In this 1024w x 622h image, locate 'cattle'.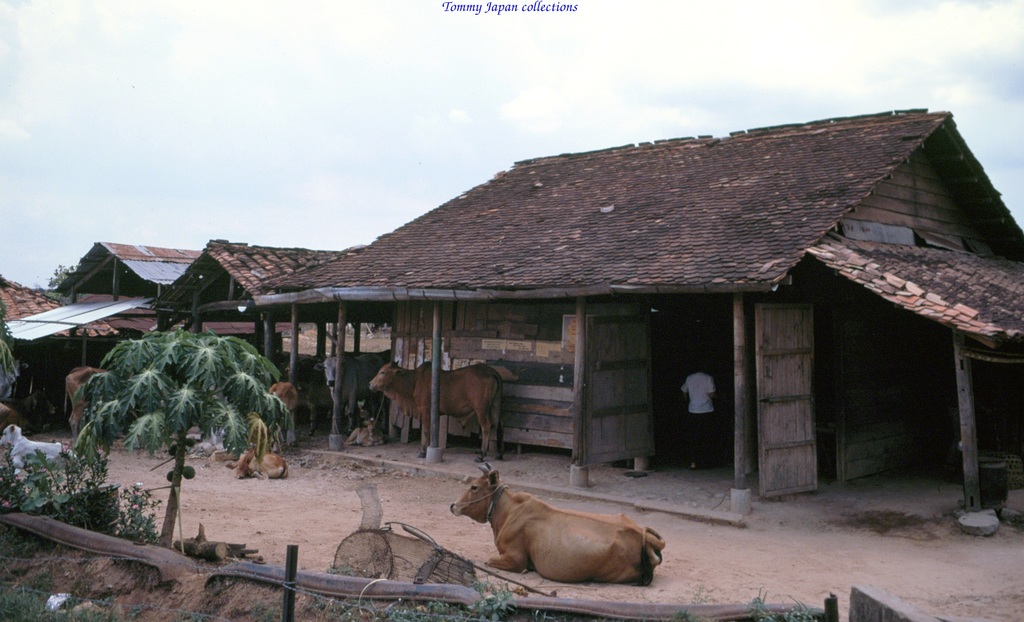
Bounding box: (left=0, top=420, right=81, bottom=469).
